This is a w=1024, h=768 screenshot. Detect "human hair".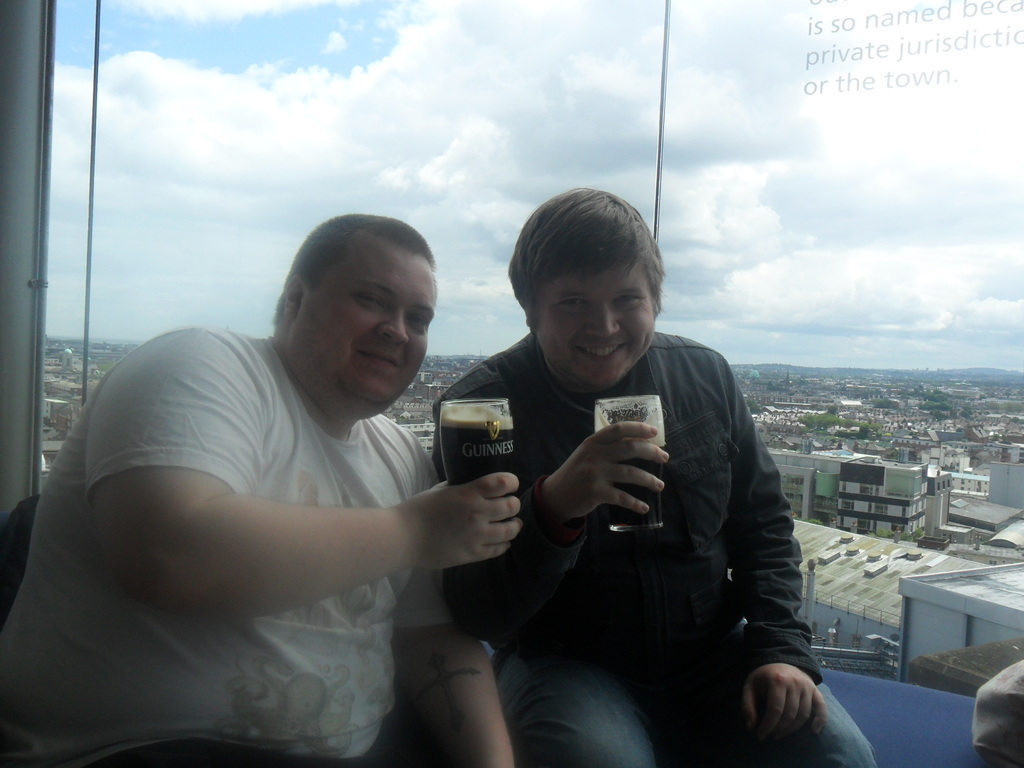
locate(502, 179, 661, 352).
